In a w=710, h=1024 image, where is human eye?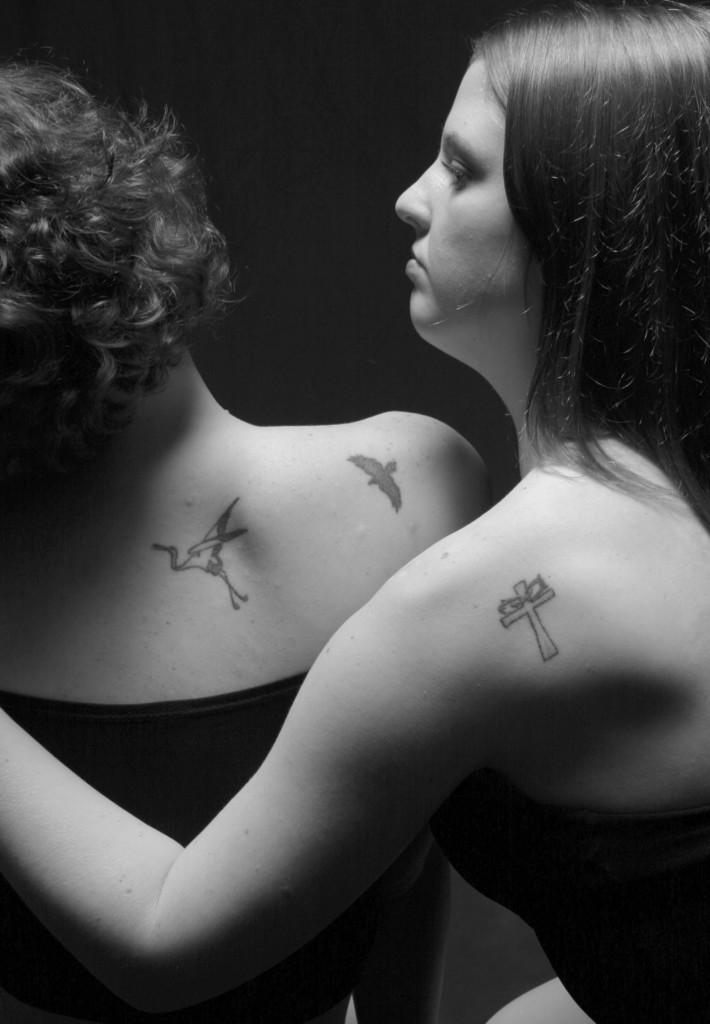
<region>438, 157, 471, 181</region>.
